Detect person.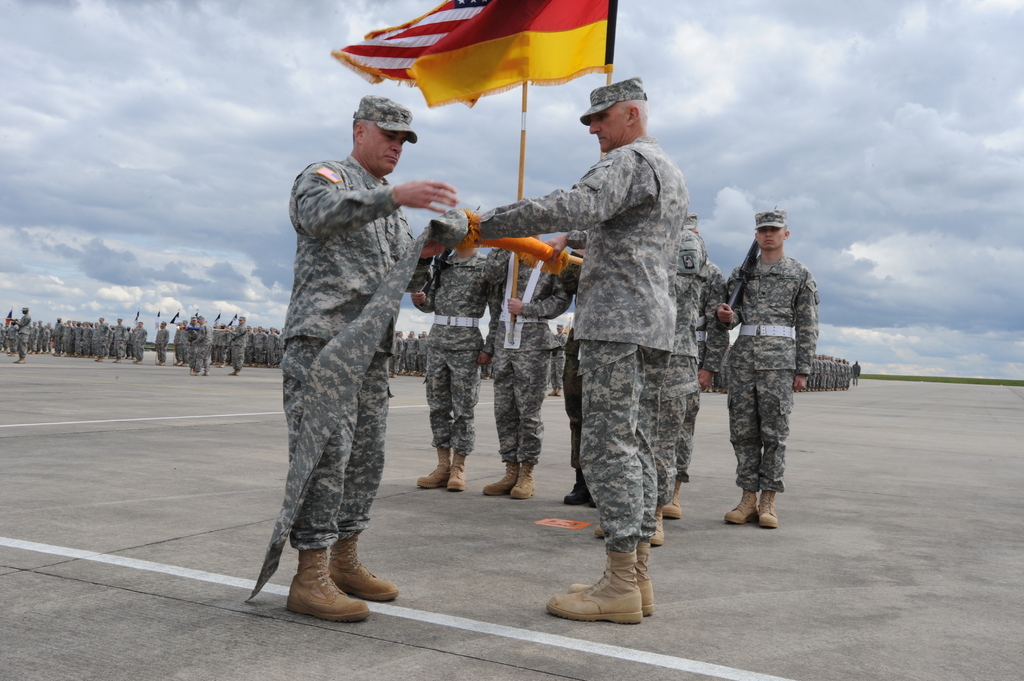
Detected at bbox=[719, 207, 820, 529].
